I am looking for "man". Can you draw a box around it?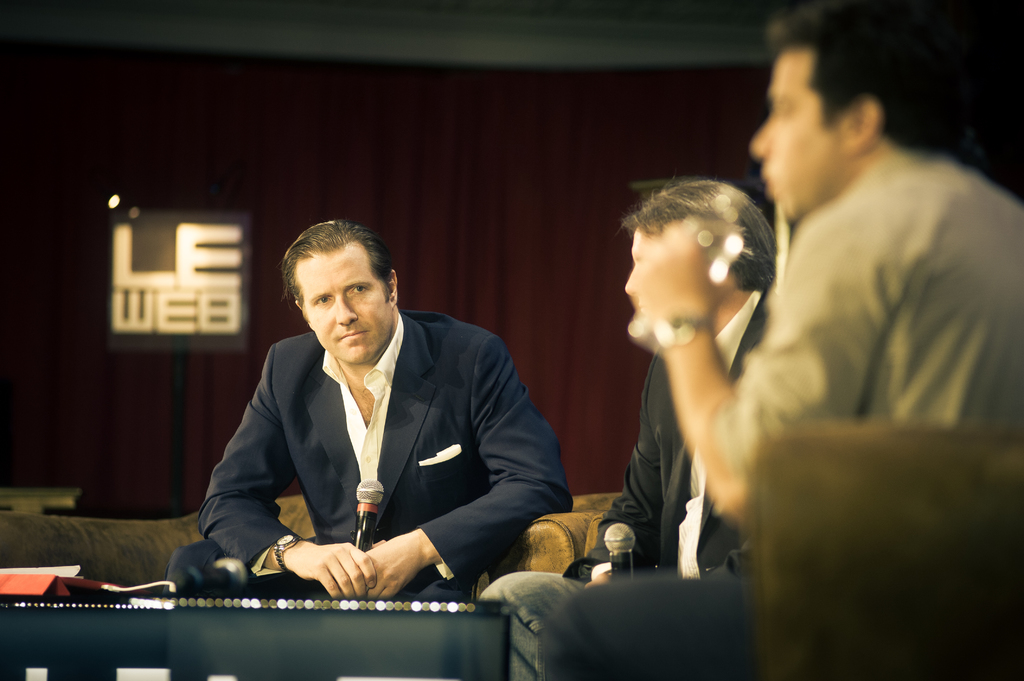
Sure, the bounding box is (538,0,1023,680).
